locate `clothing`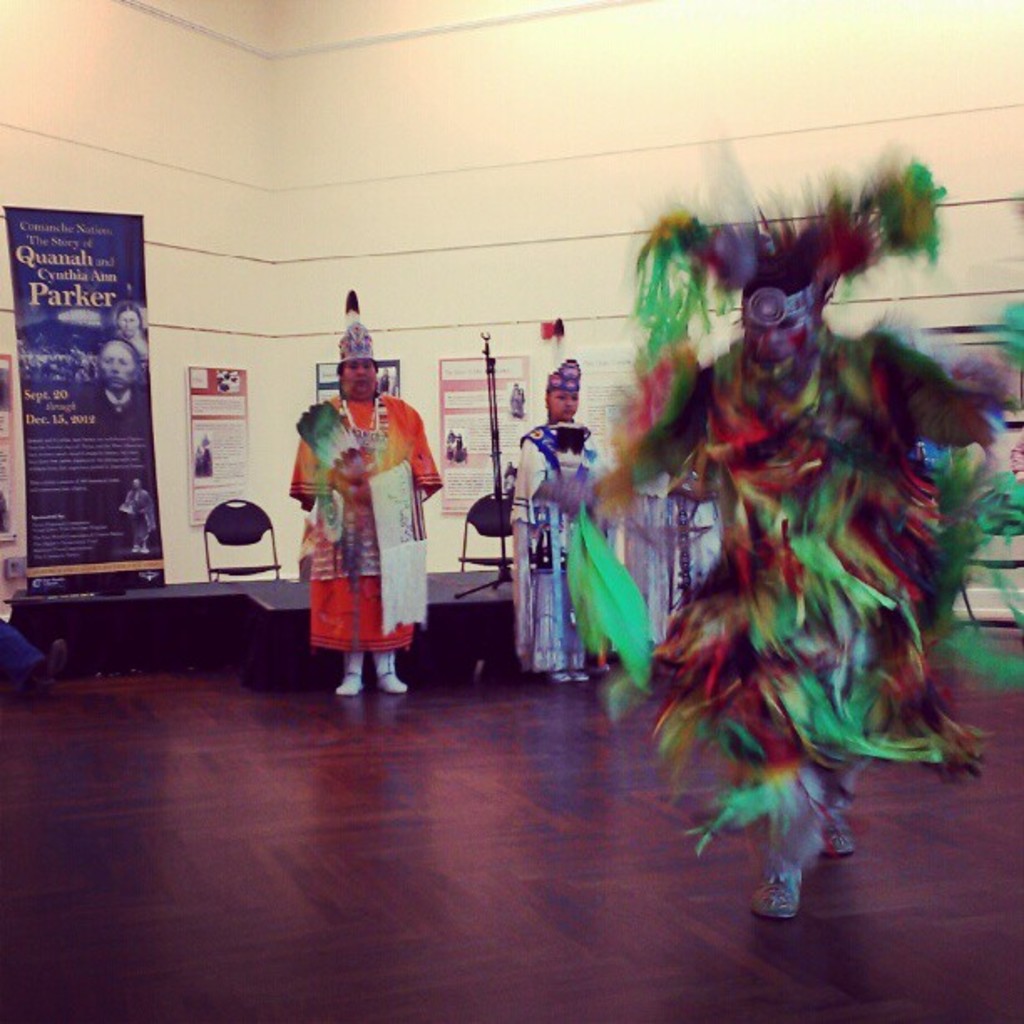
BBox(500, 415, 616, 686)
